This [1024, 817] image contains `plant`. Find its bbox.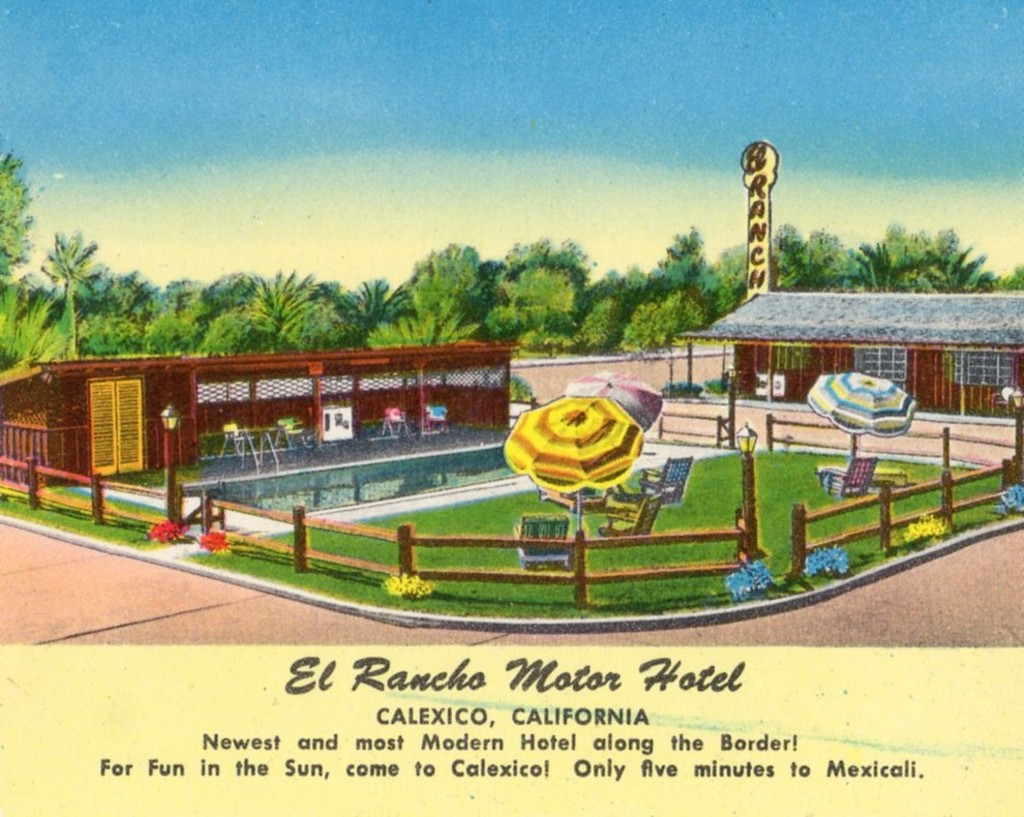
crop(134, 521, 194, 546).
